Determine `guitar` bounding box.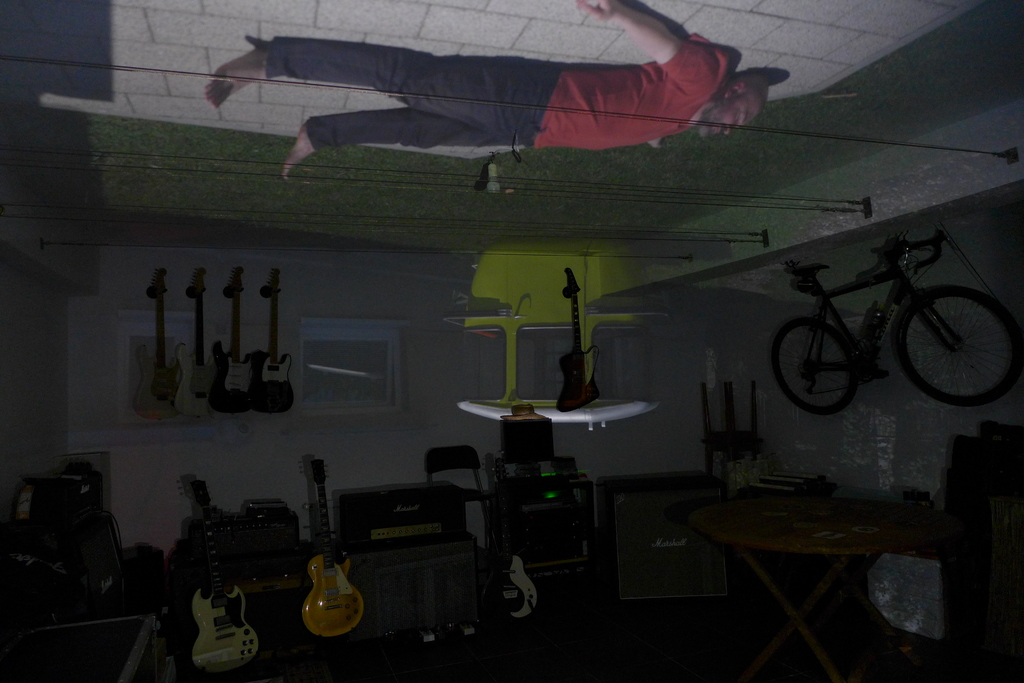
Determined: 209 267 252 415.
